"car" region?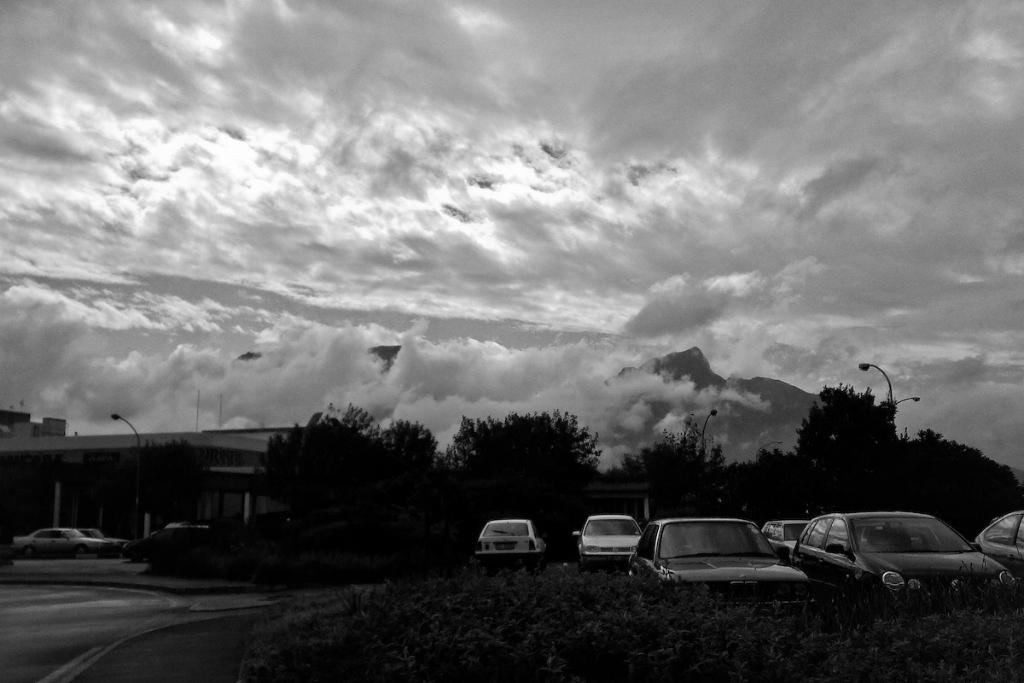
574, 510, 638, 557
